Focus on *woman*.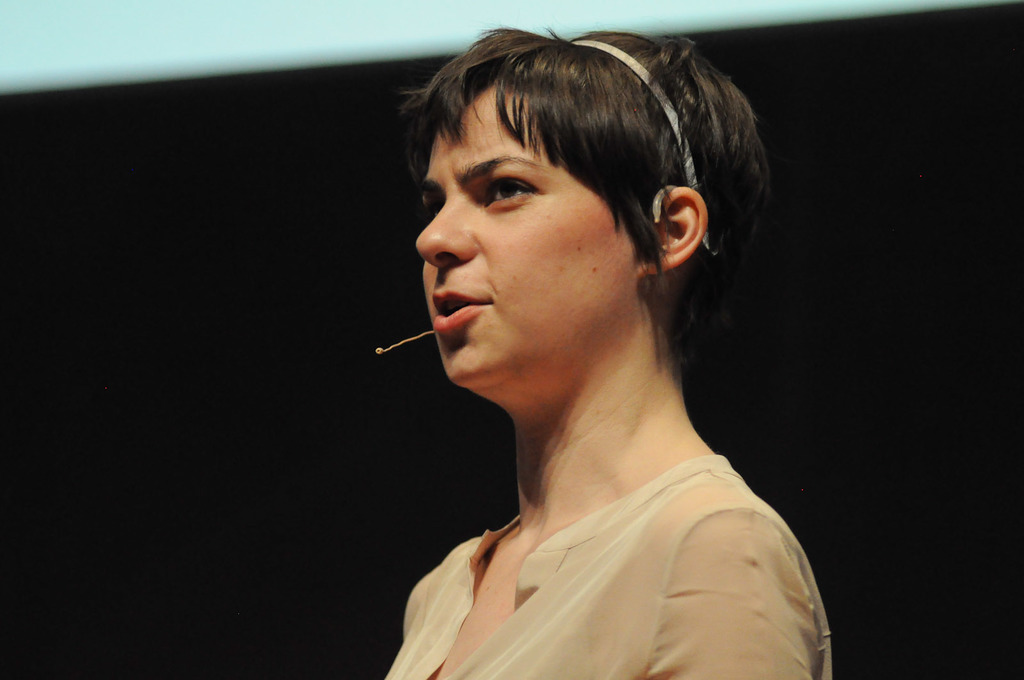
Focused at {"left": 330, "top": 17, "right": 823, "bottom": 677}.
